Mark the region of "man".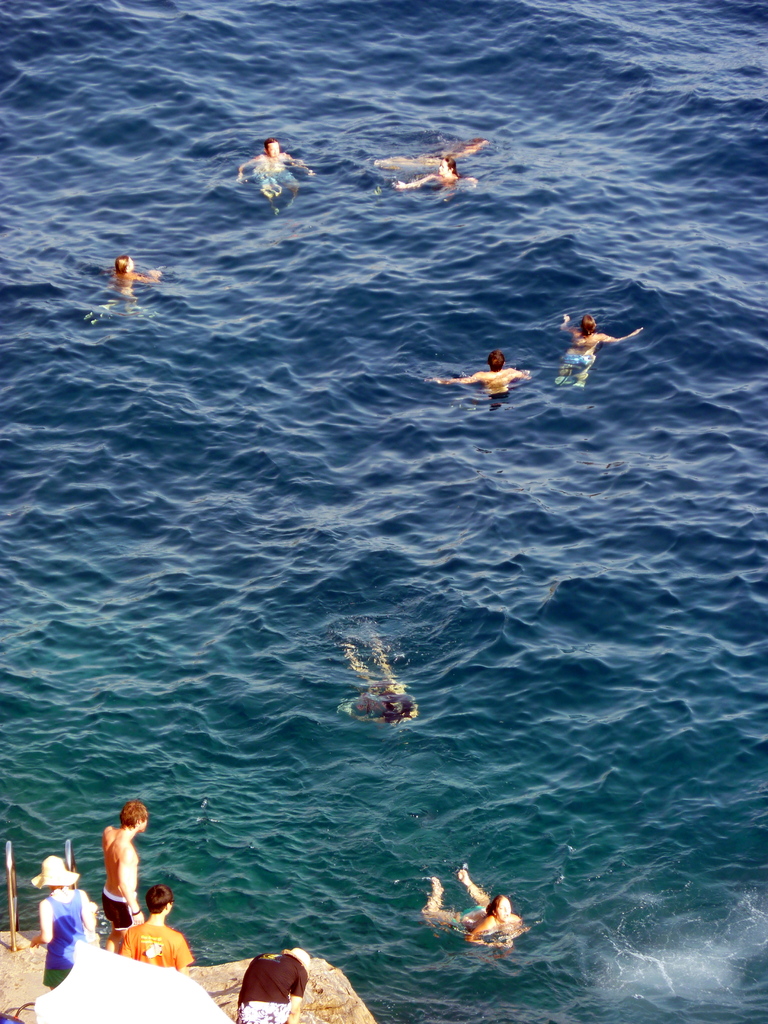
Region: {"left": 23, "top": 854, "right": 107, "bottom": 998}.
